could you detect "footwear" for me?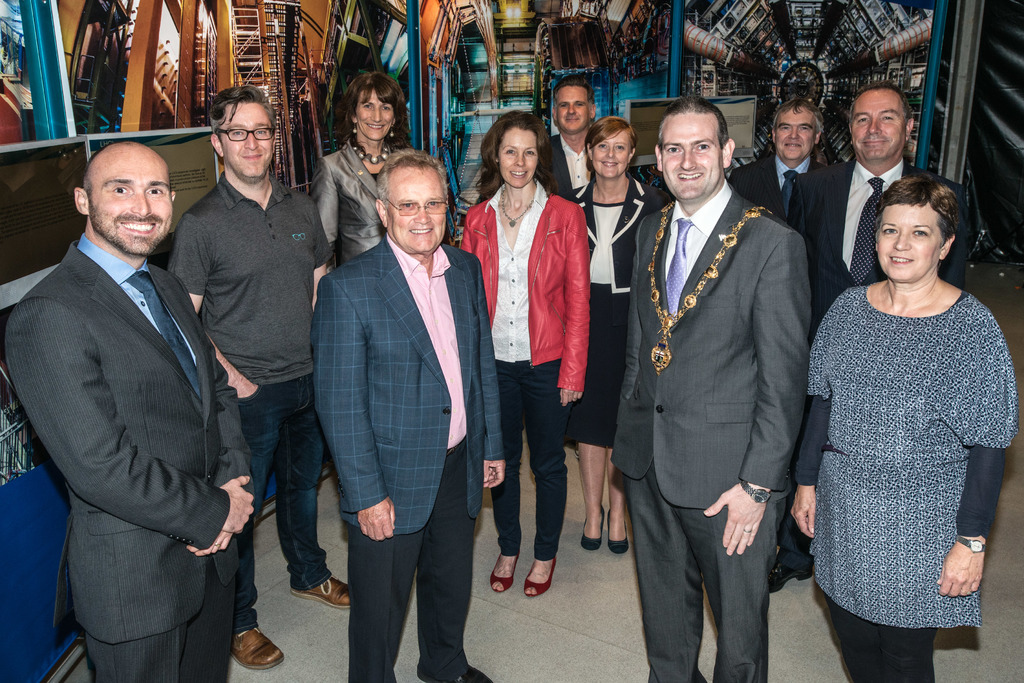
Detection result: bbox=[581, 505, 609, 550].
